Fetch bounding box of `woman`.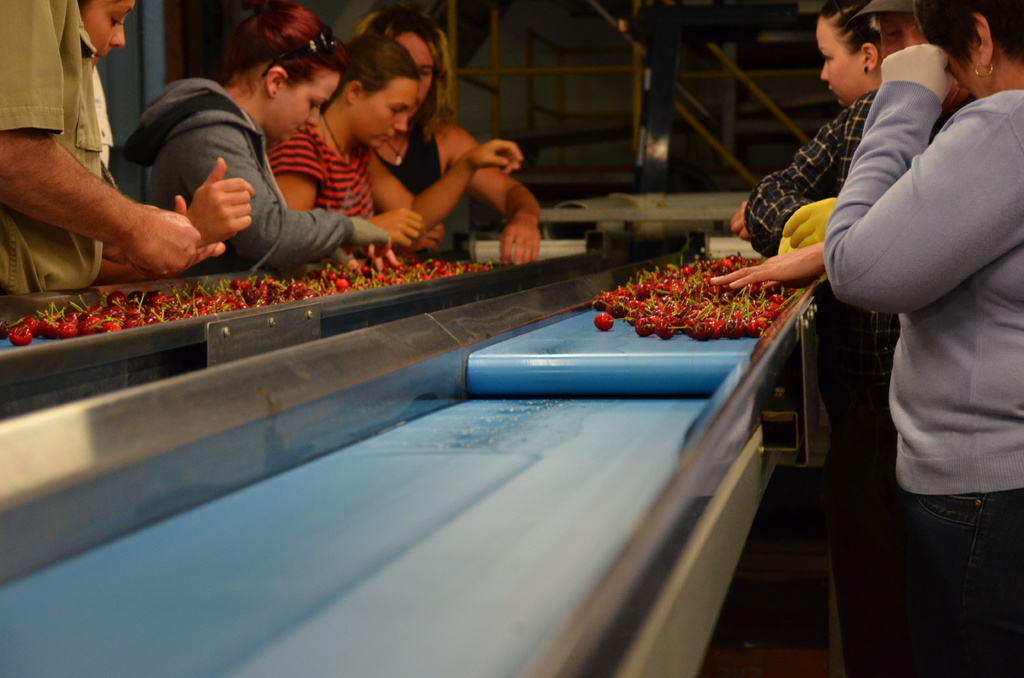
Bbox: [115, 3, 404, 269].
